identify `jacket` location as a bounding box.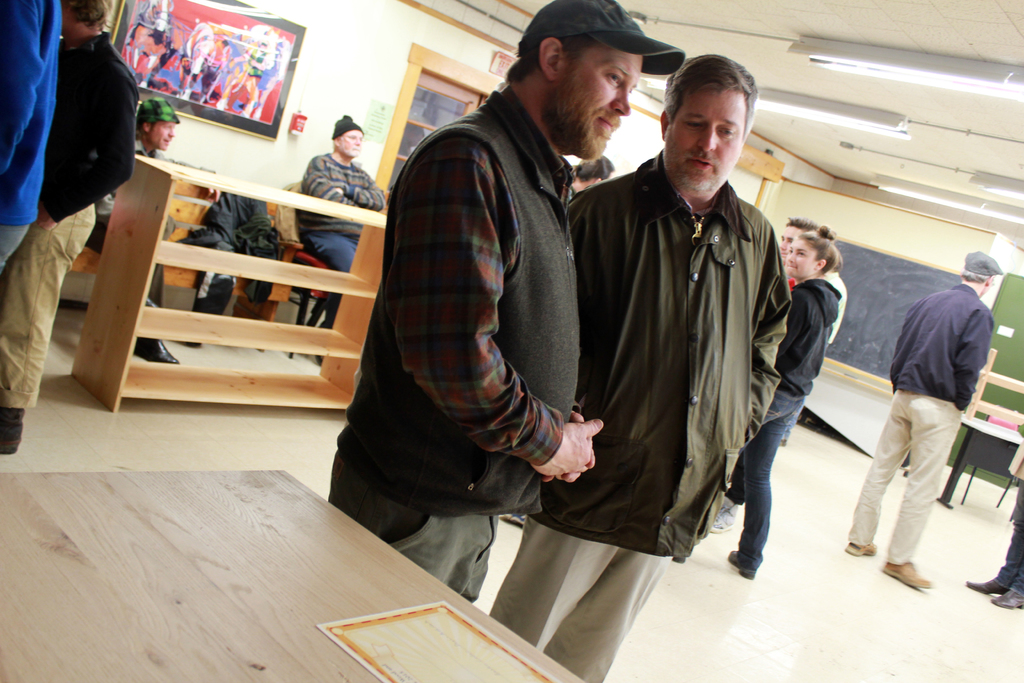
Rect(771, 278, 842, 399).
